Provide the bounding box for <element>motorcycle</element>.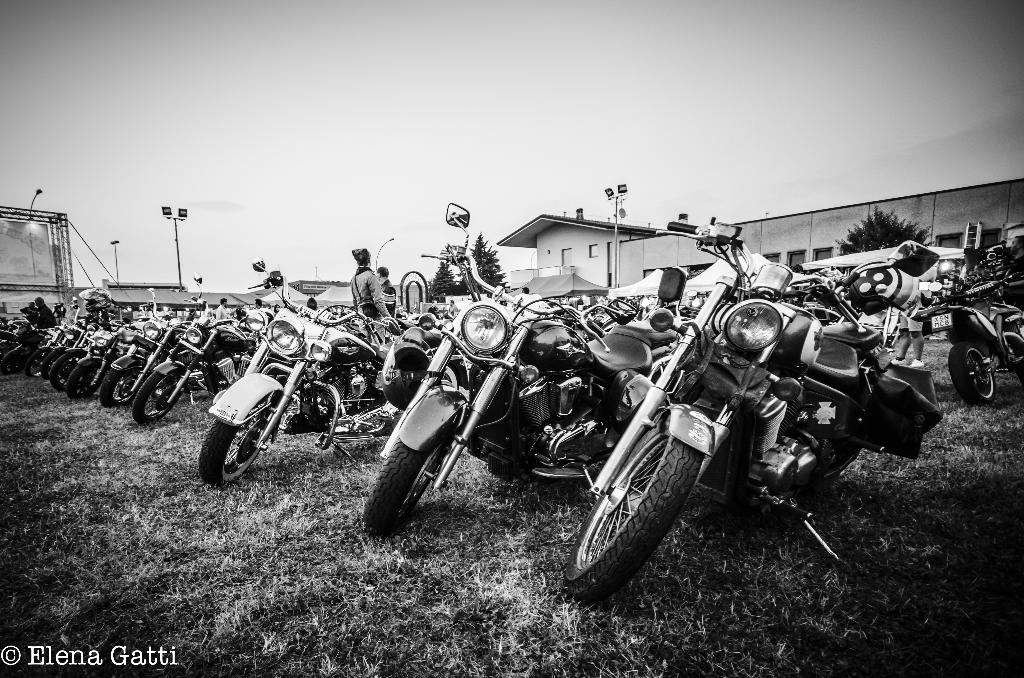
rect(49, 303, 86, 392).
